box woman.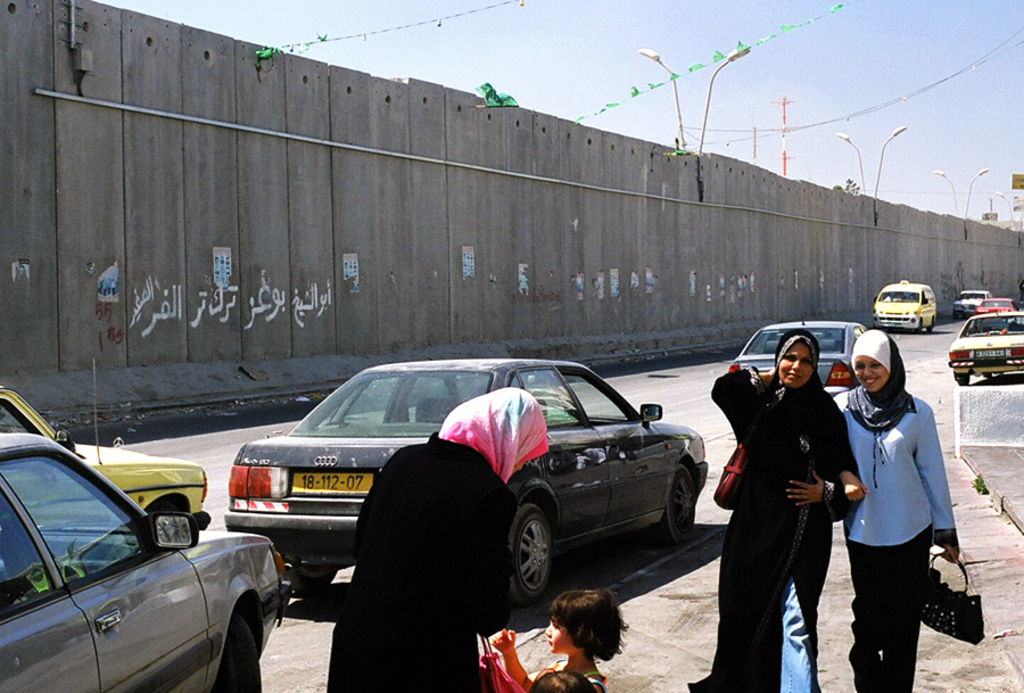
BBox(701, 319, 851, 692).
